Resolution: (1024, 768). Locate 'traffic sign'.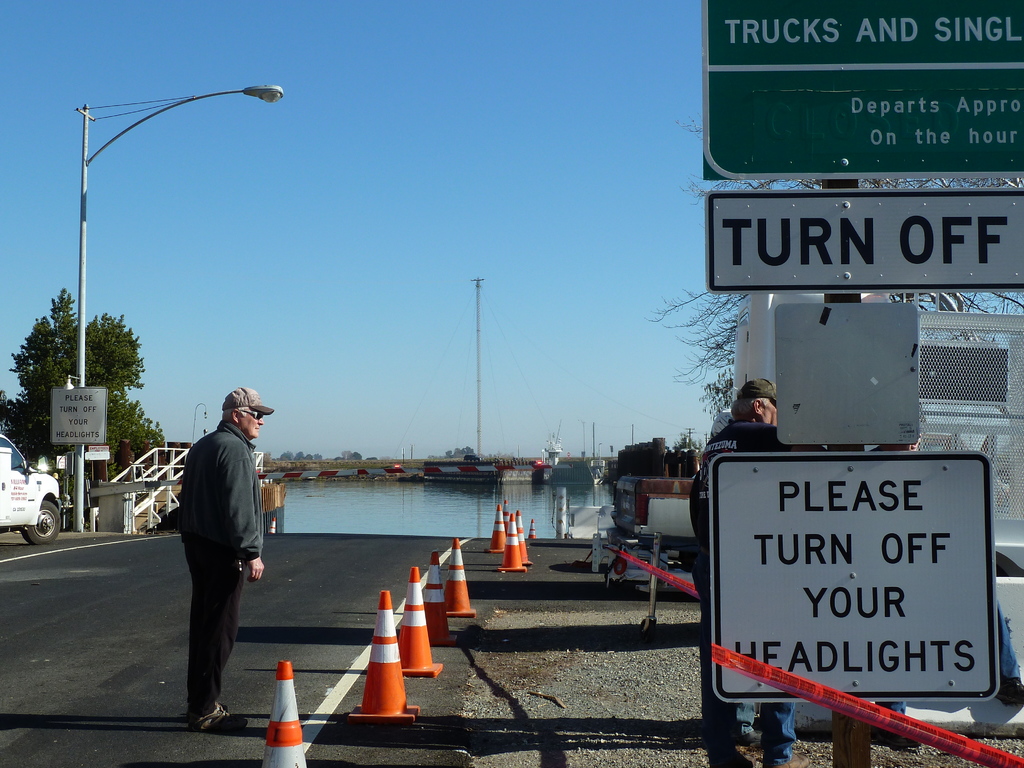
Rect(49, 387, 109, 444).
